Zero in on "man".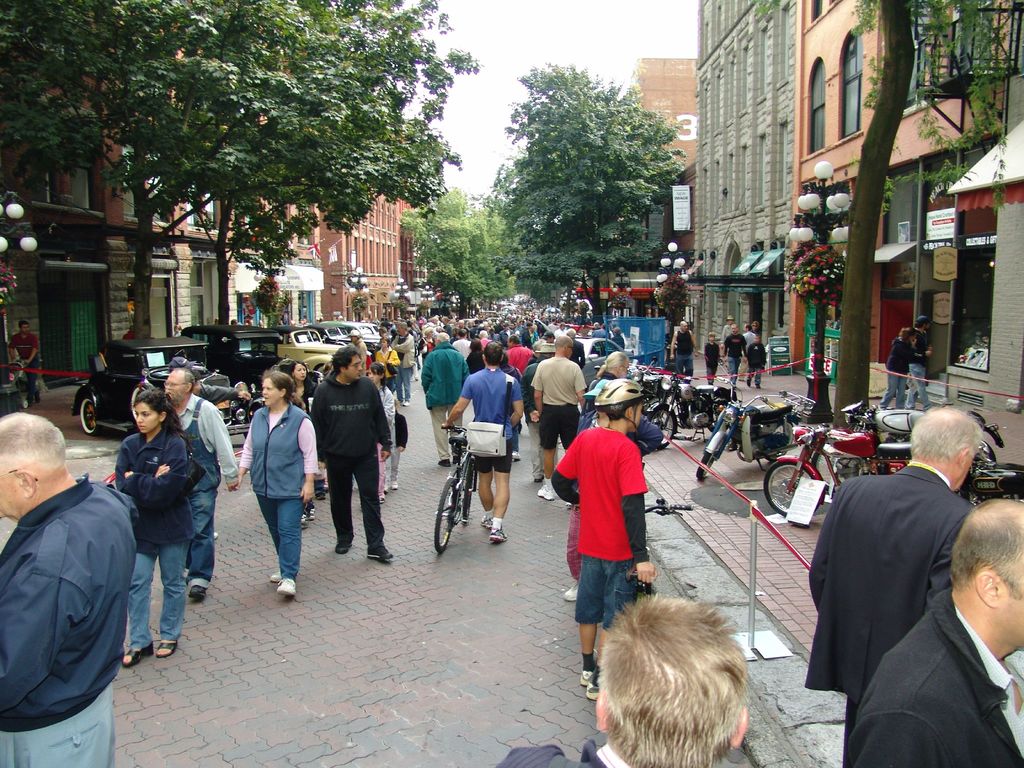
Zeroed in: pyautogui.locateOnScreen(419, 331, 470, 463).
